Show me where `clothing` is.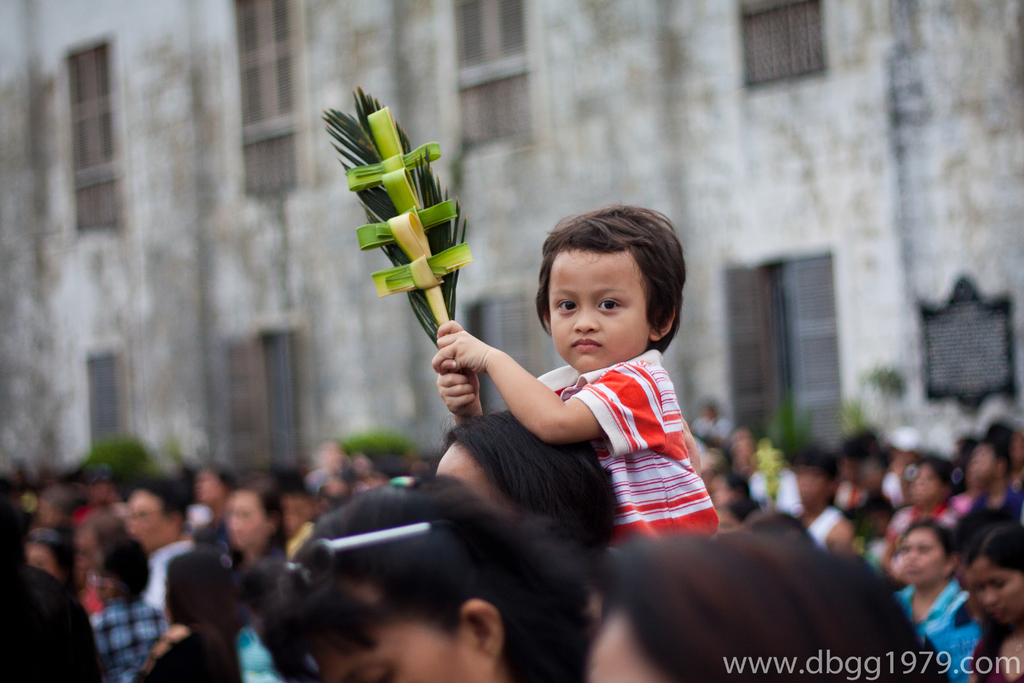
`clothing` is at {"x1": 506, "y1": 323, "x2": 724, "y2": 504}.
